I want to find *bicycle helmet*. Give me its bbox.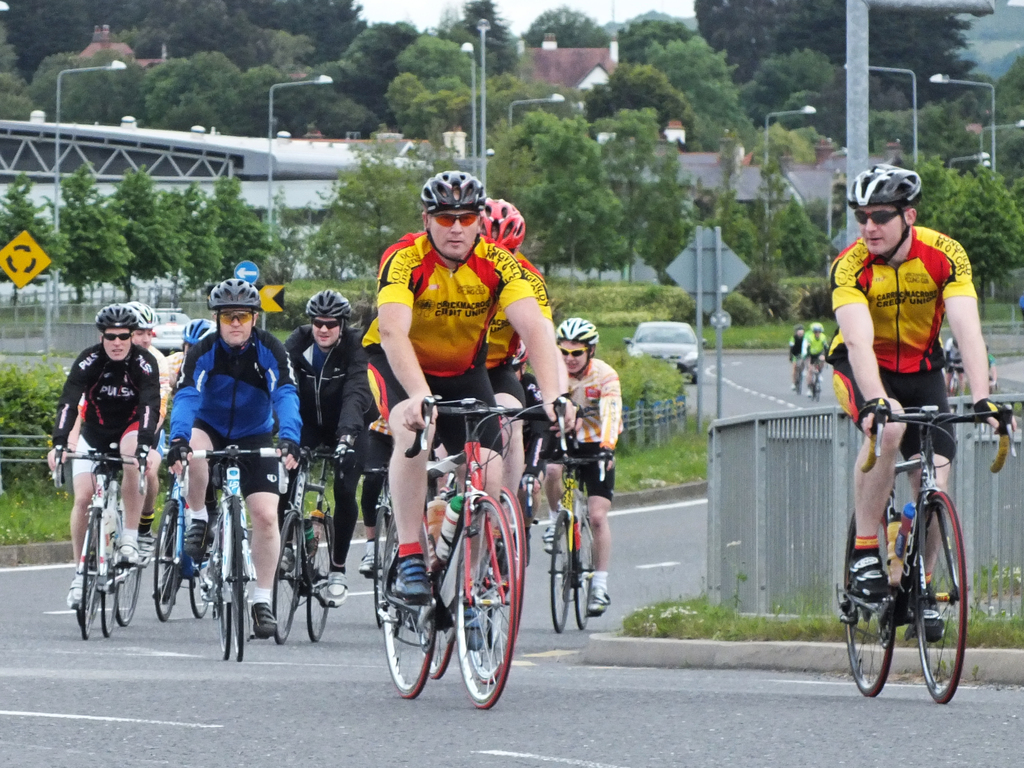
<region>307, 286, 348, 323</region>.
